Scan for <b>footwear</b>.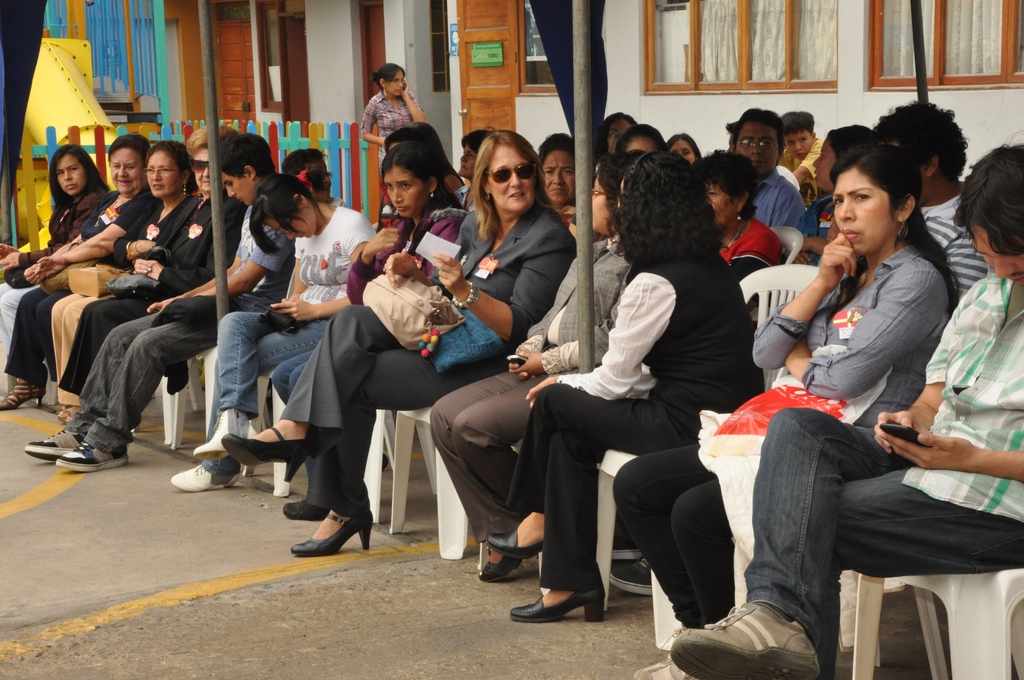
Scan result: box(611, 528, 642, 556).
